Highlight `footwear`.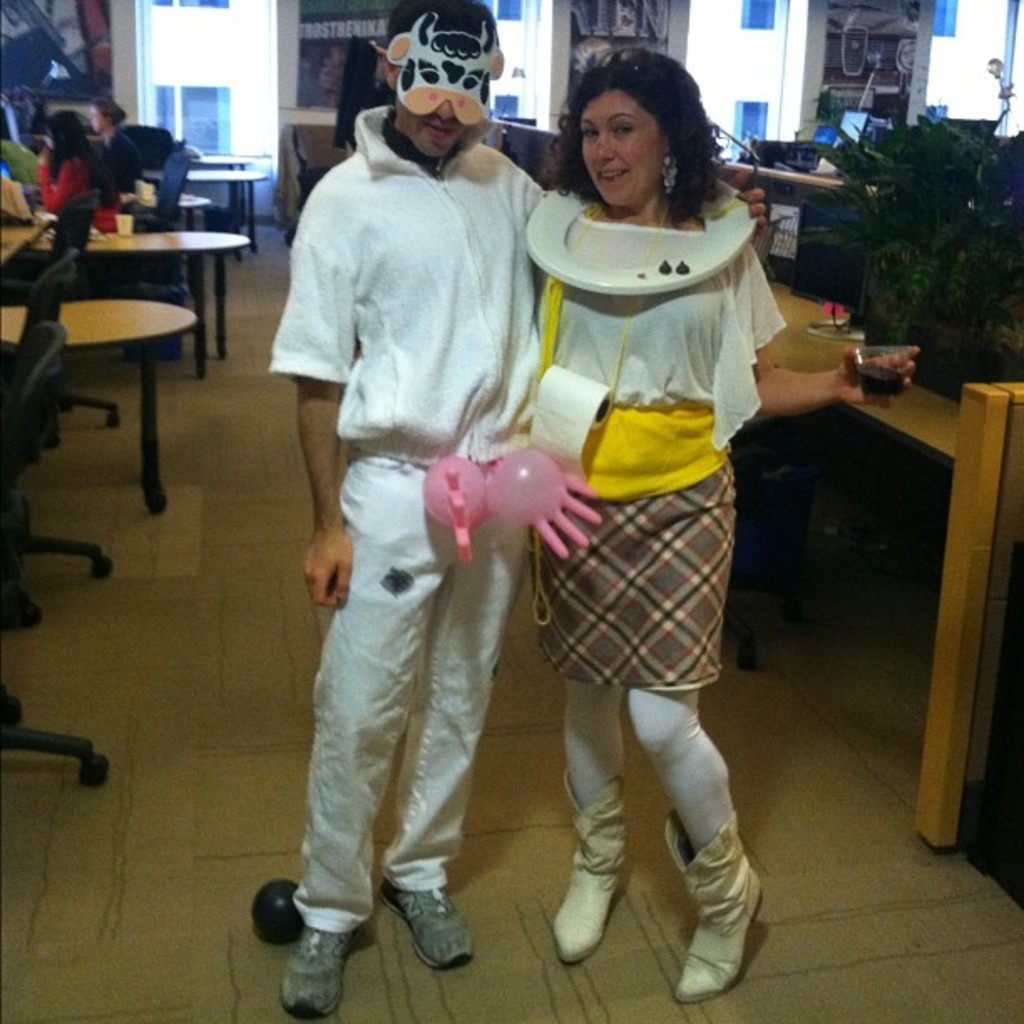
Highlighted region: [x1=276, y1=927, x2=353, y2=1022].
